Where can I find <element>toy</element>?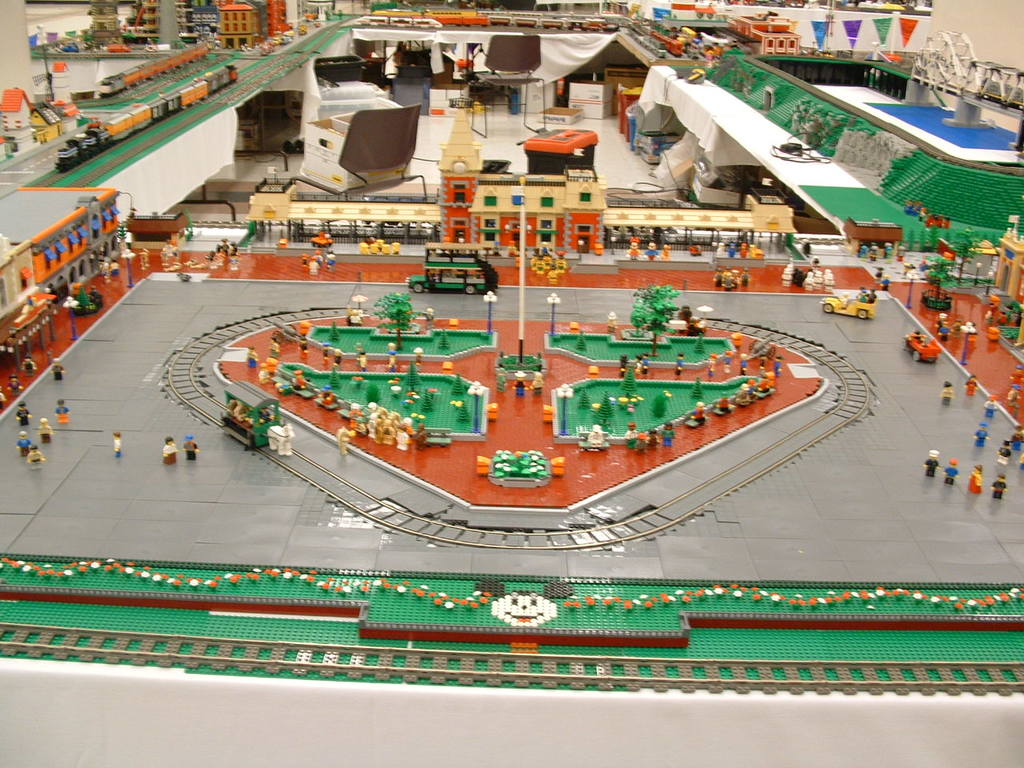
You can find it at (left=663, top=239, right=677, bottom=266).
